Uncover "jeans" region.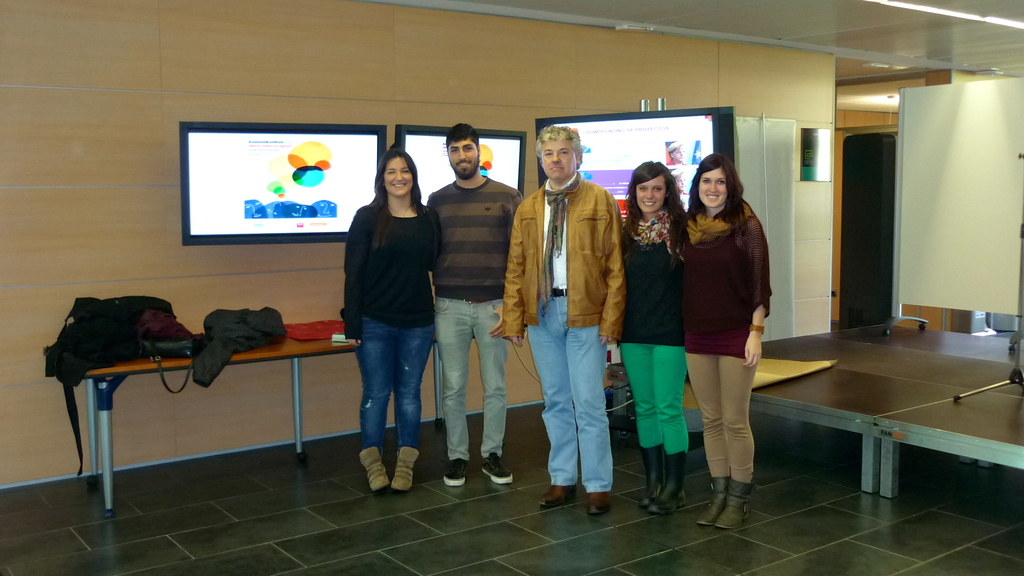
Uncovered: {"x1": 686, "y1": 358, "x2": 762, "y2": 493}.
